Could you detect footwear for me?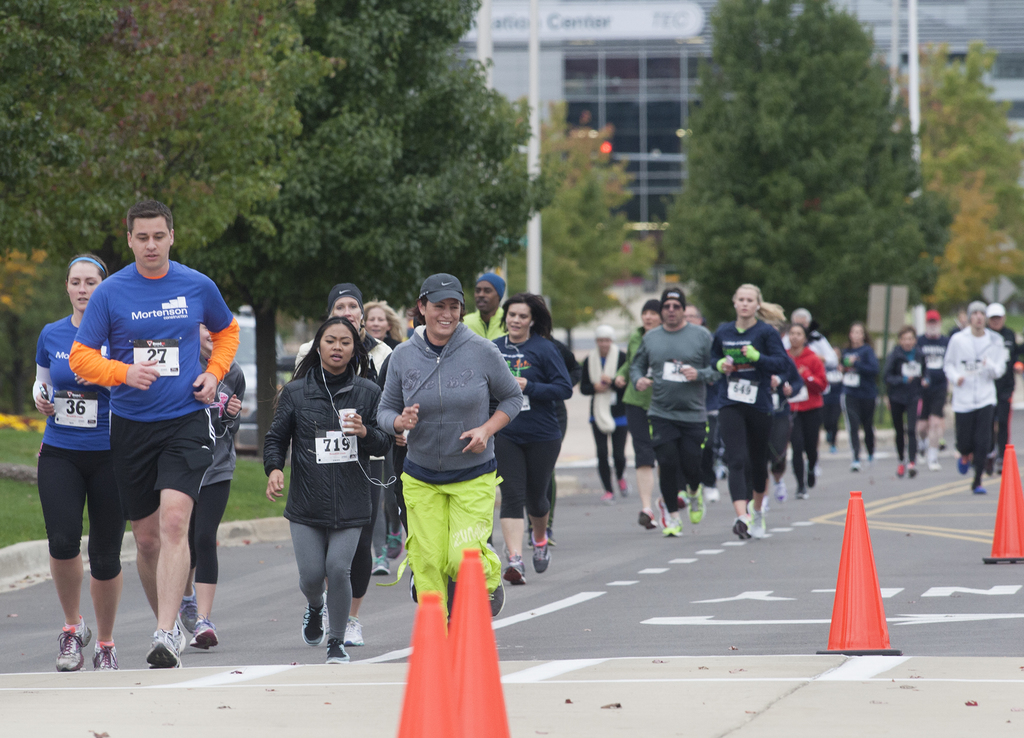
Detection result: (372, 553, 391, 574).
